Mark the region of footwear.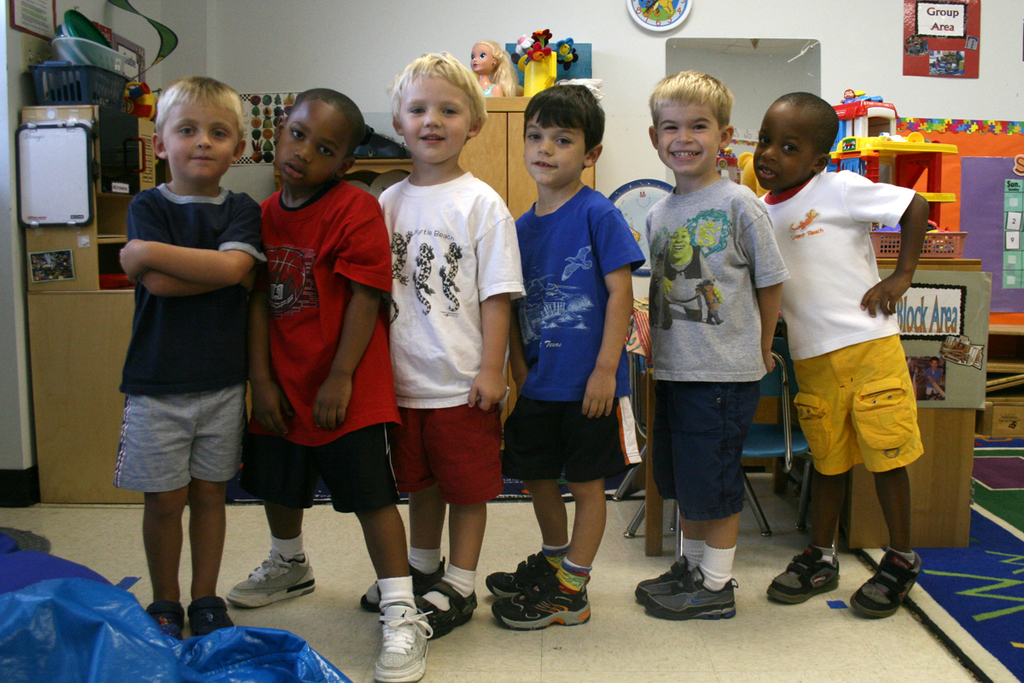
Region: x1=759, y1=546, x2=839, y2=593.
